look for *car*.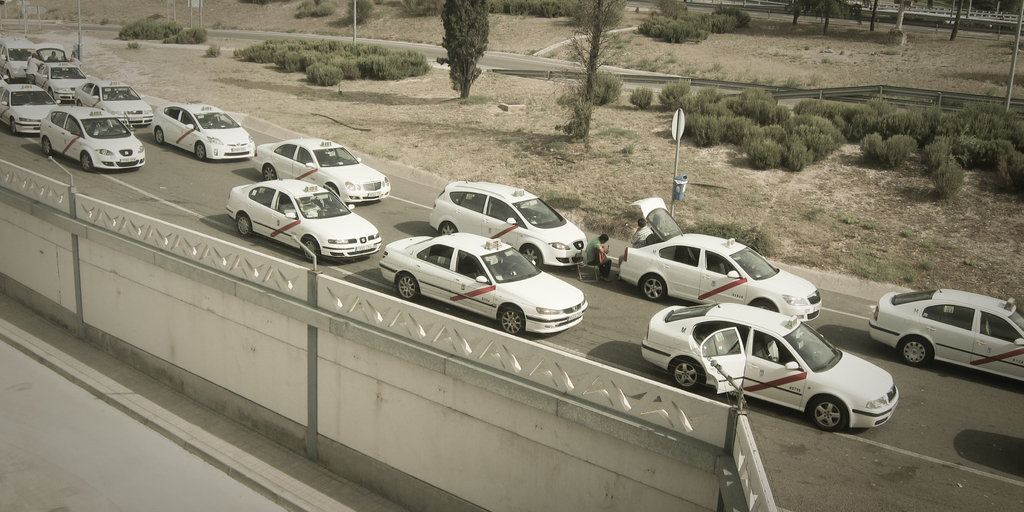
Found: [left=867, top=284, right=1023, bottom=387].
